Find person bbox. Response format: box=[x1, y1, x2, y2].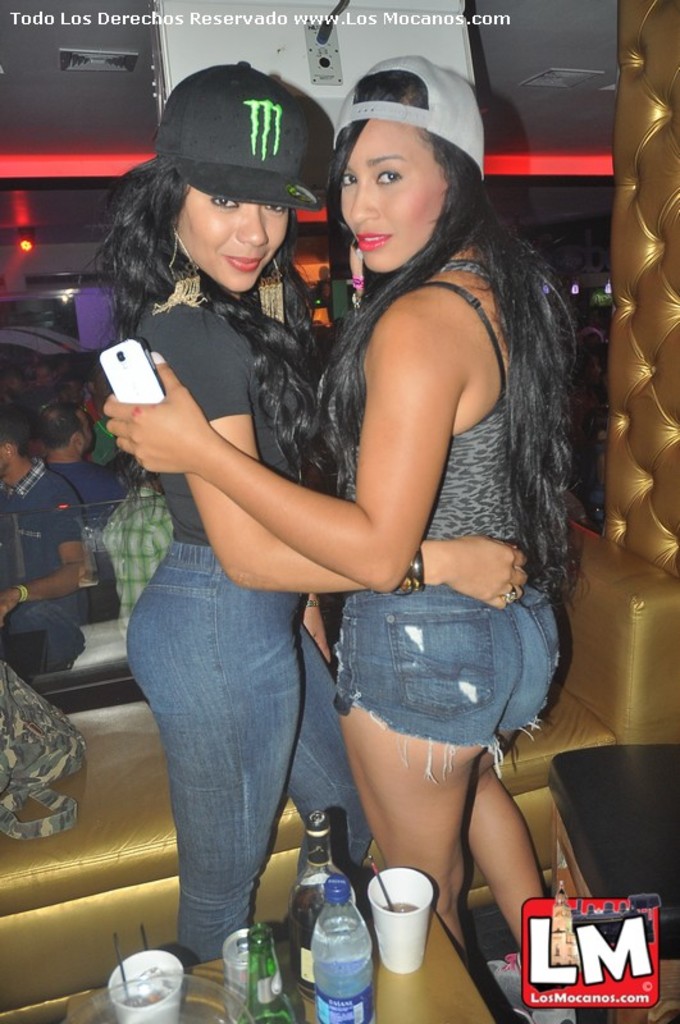
box=[35, 413, 118, 513].
